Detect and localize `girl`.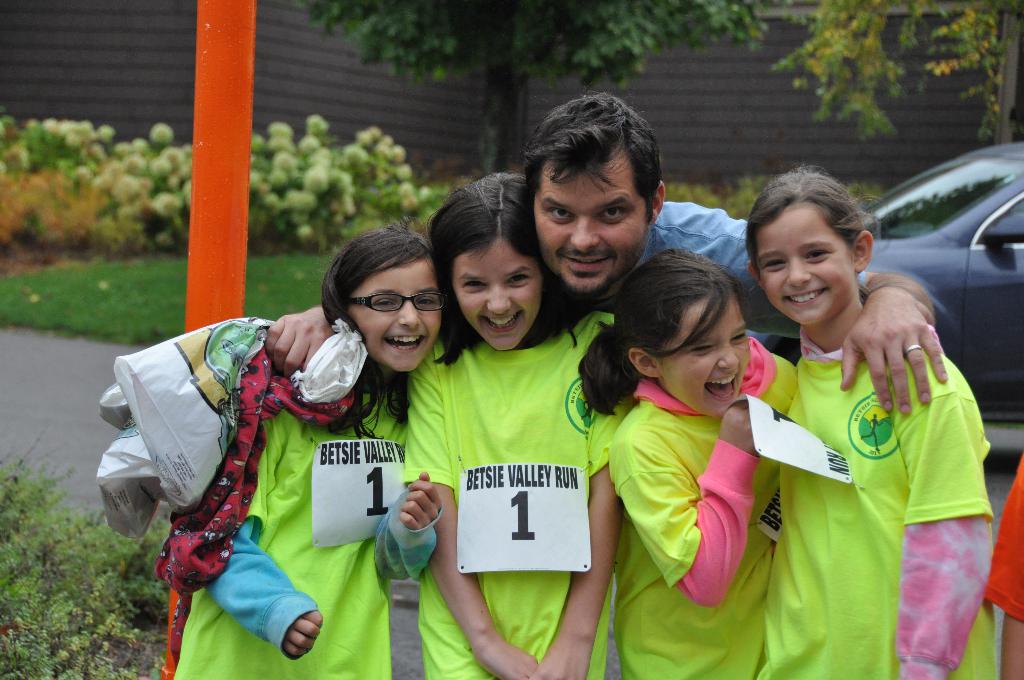
Localized at region(172, 219, 445, 679).
